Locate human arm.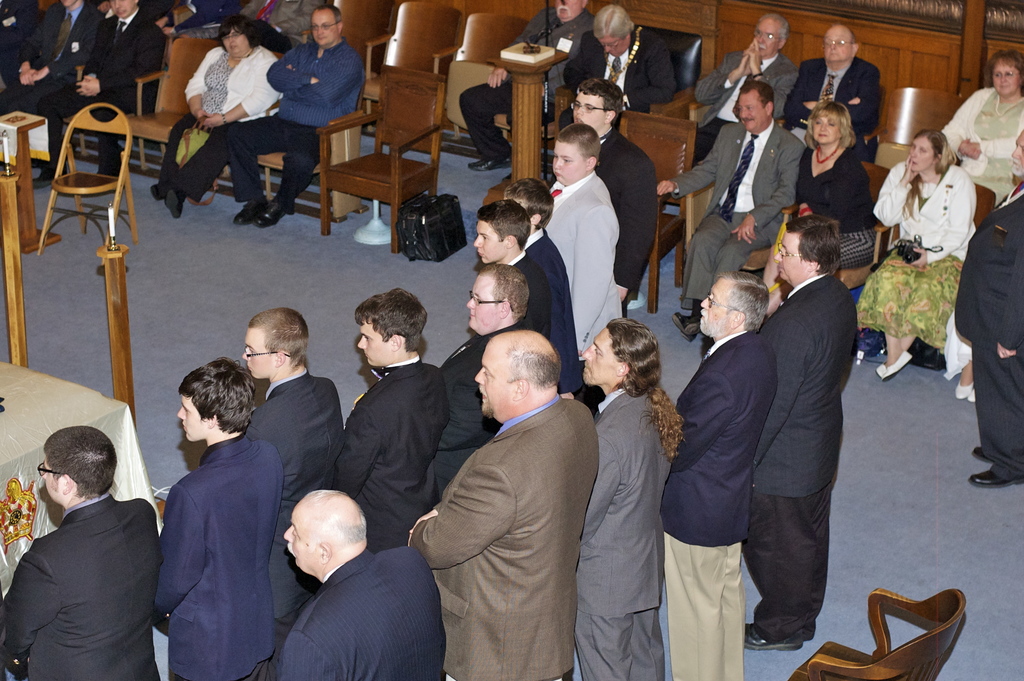
Bounding box: 33 12 108 83.
